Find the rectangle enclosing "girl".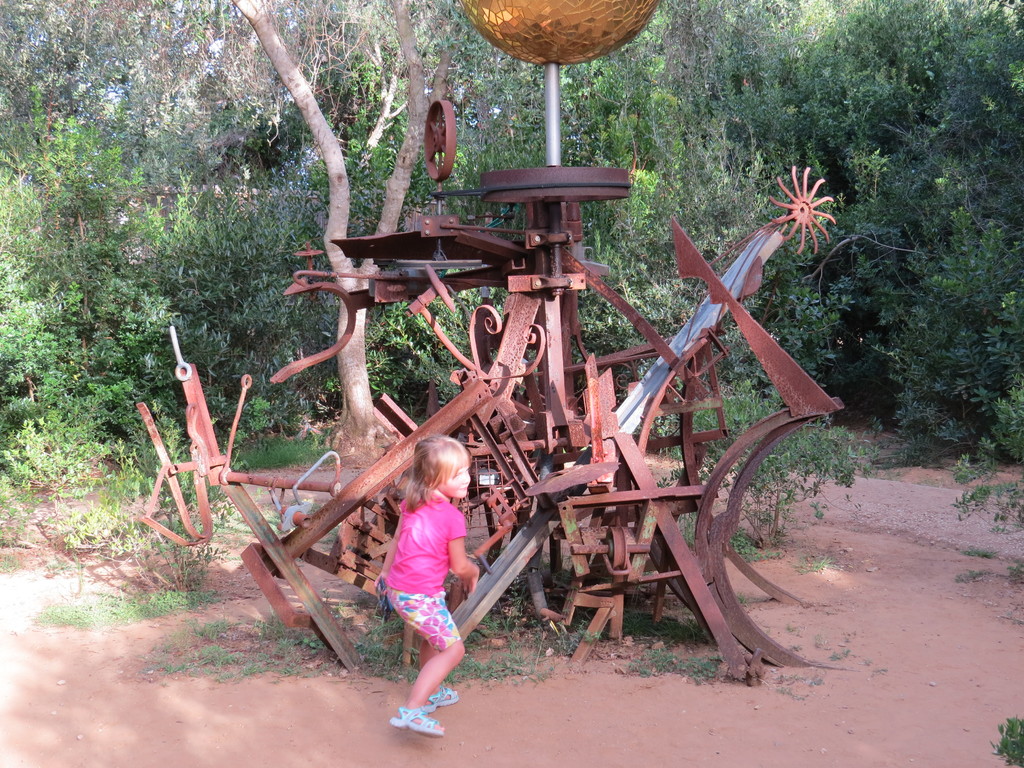
<bbox>374, 430, 486, 741</bbox>.
